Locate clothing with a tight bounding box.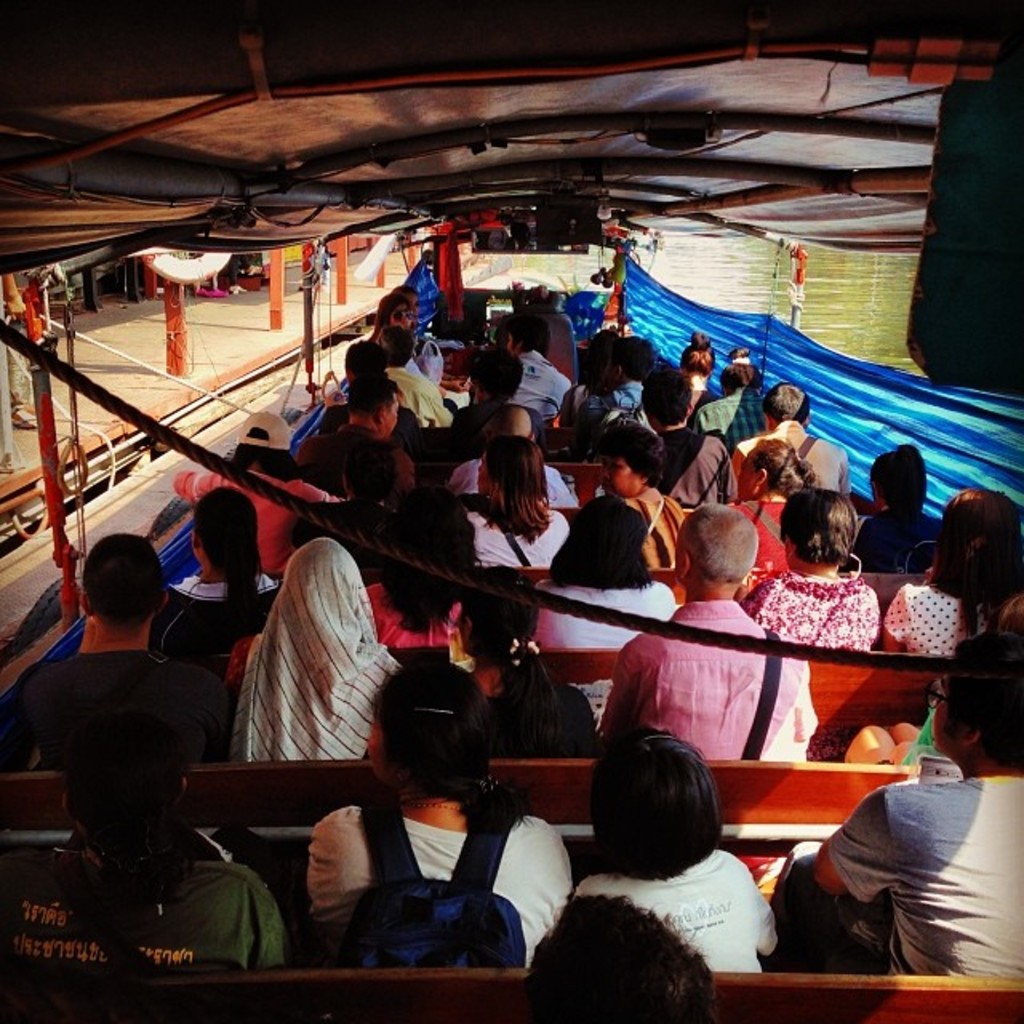
469, 517, 568, 562.
